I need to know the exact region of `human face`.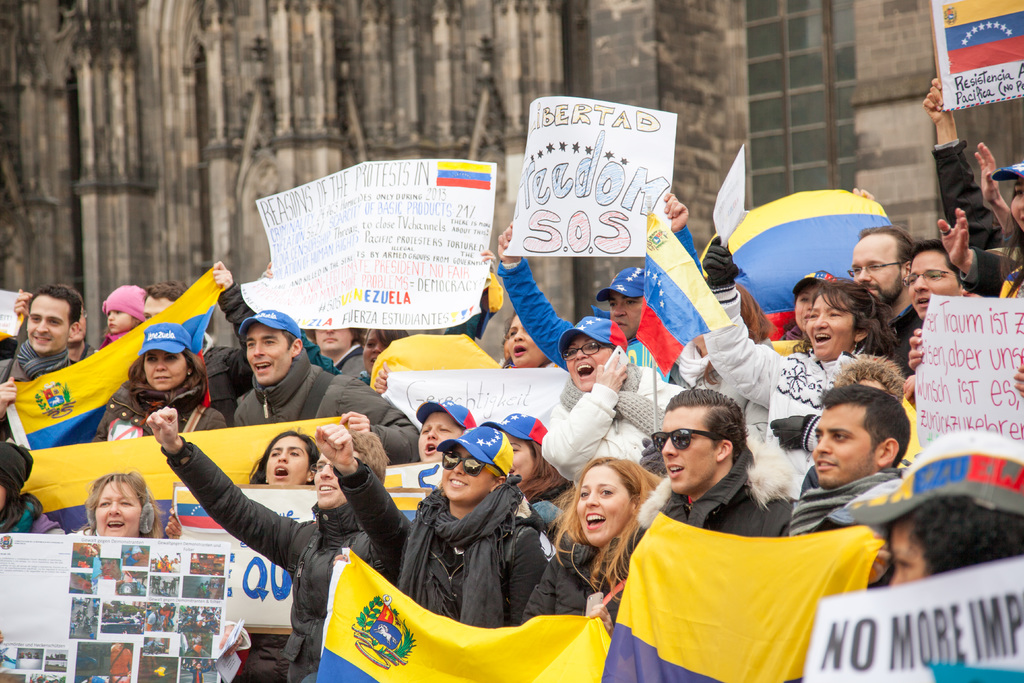
Region: bbox(317, 328, 351, 354).
